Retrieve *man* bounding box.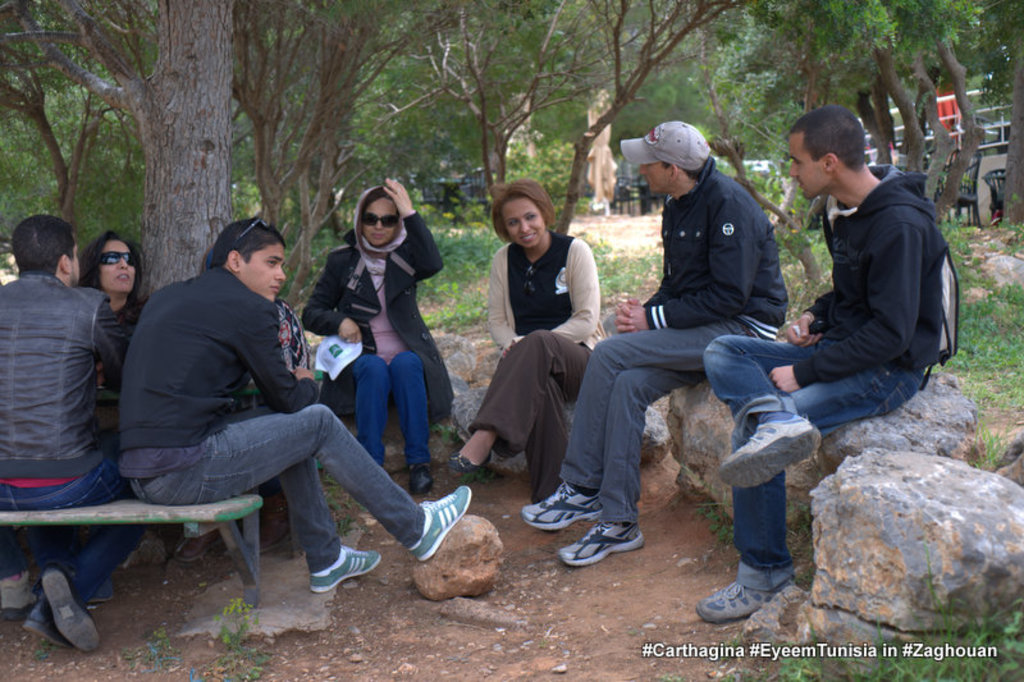
Bounding box: bbox=(0, 210, 141, 658).
